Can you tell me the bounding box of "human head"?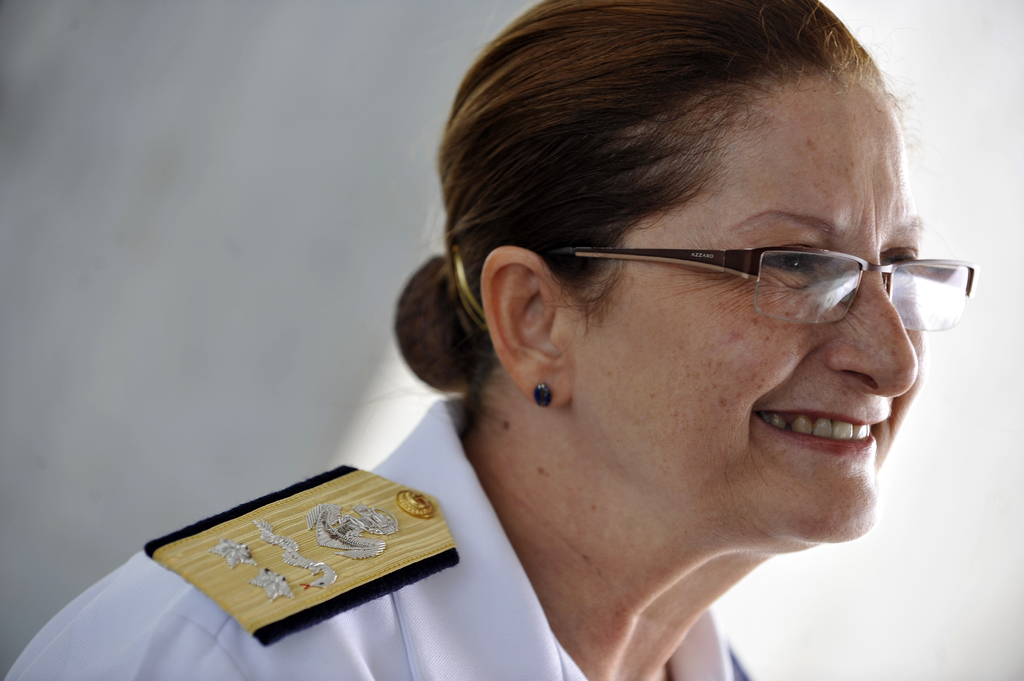
{"left": 390, "top": 25, "right": 929, "bottom": 605}.
